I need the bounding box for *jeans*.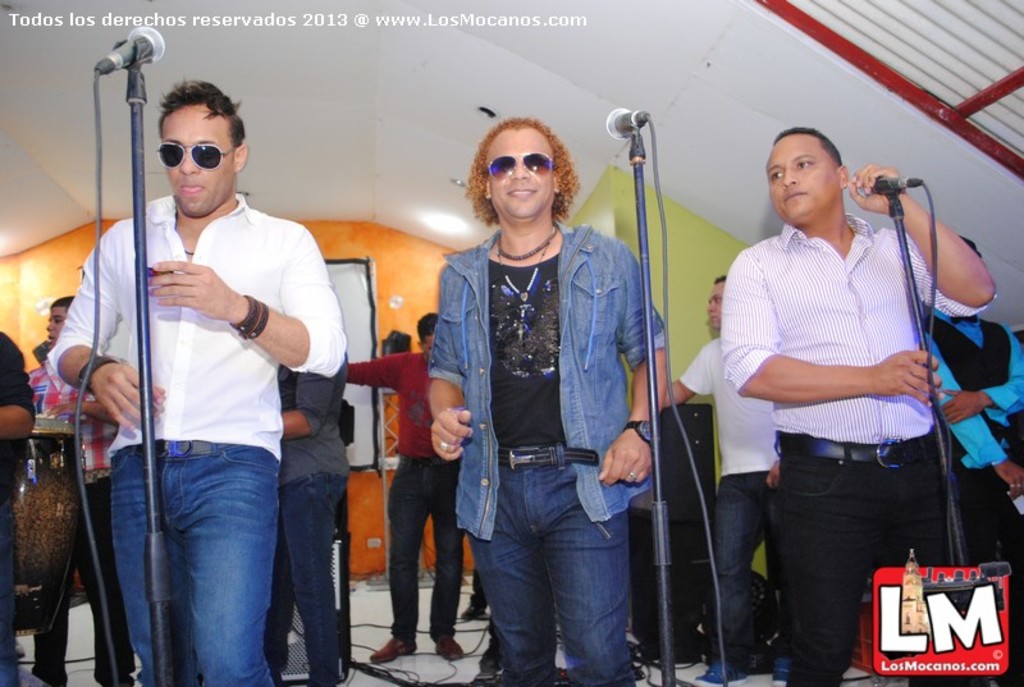
Here it is: Rect(687, 480, 790, 667).
